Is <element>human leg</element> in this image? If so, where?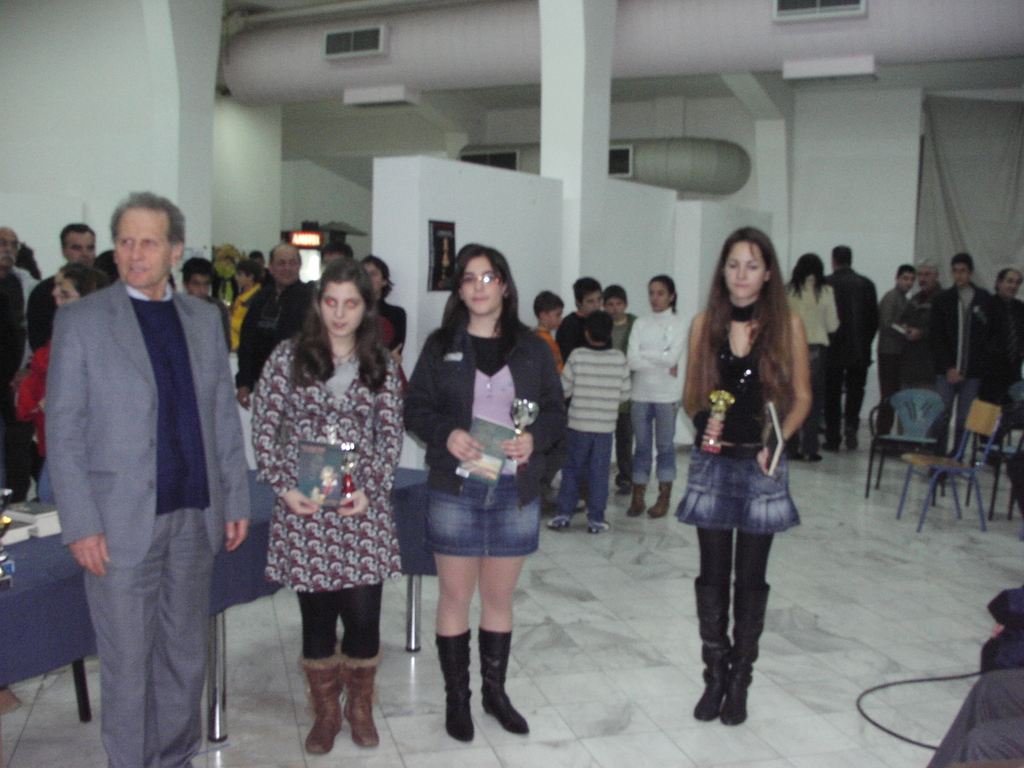
Yes, at [486, 550, 530, 735].
